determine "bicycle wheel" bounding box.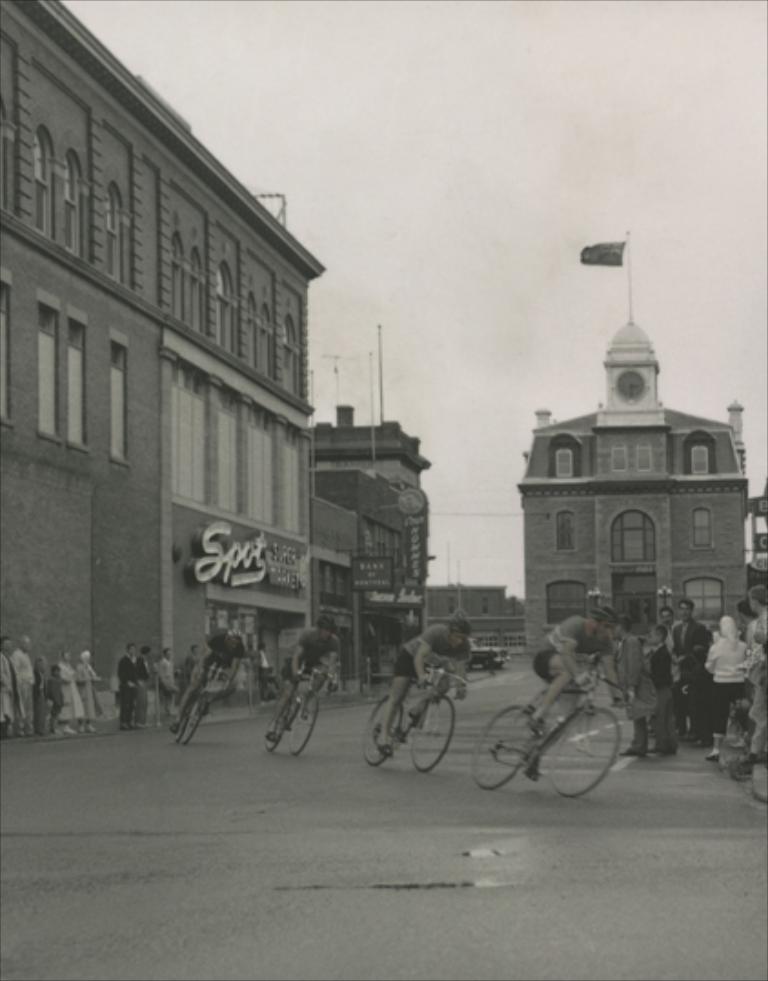
Determined: x1=475 y1=704 x2=539 y2=786.
